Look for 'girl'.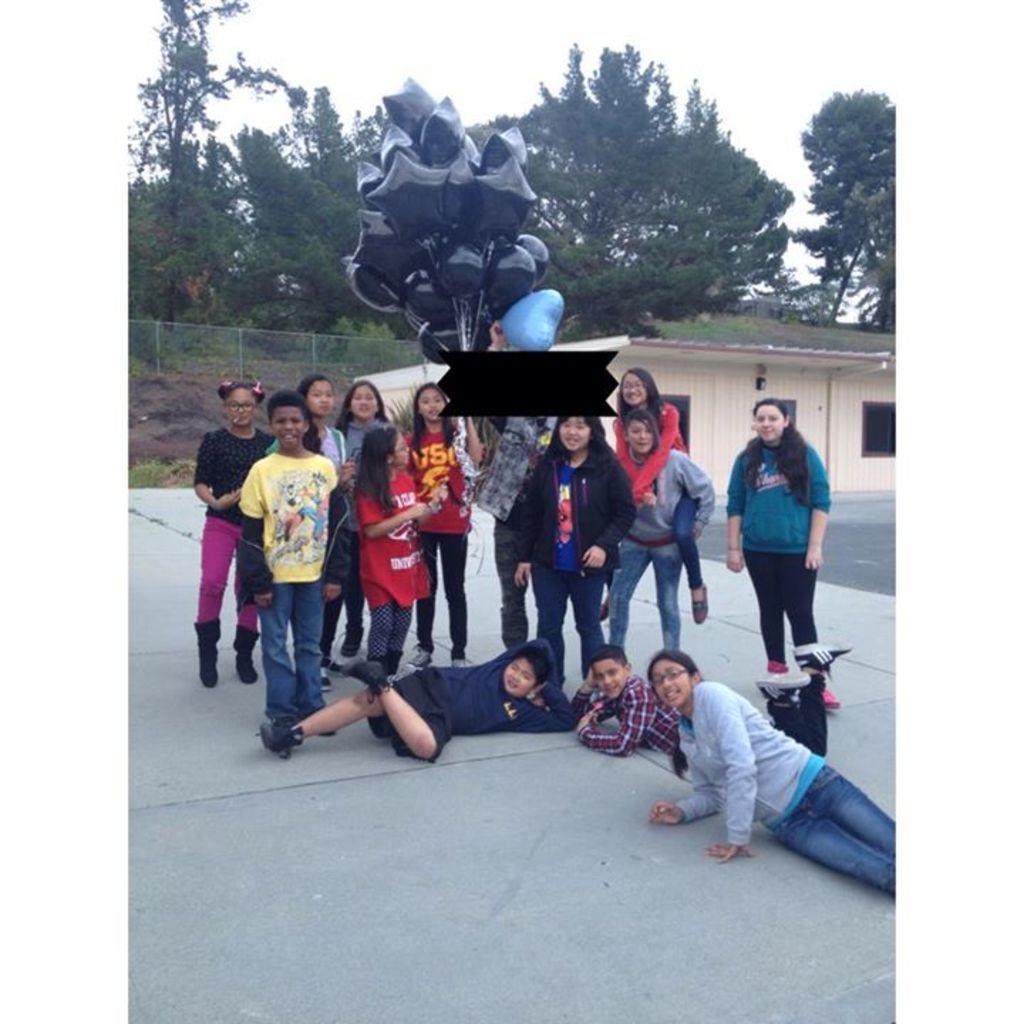
Found: 191:380:276:691.
